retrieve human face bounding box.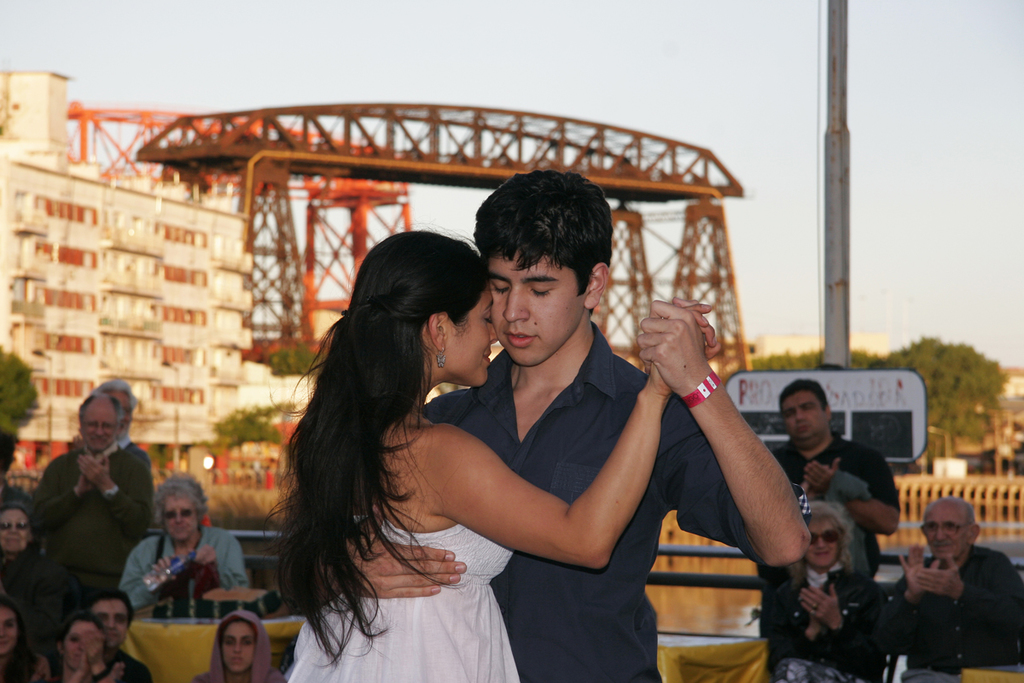
Bounding box: <bbox>782, 390, 827, 442</bbox>.
